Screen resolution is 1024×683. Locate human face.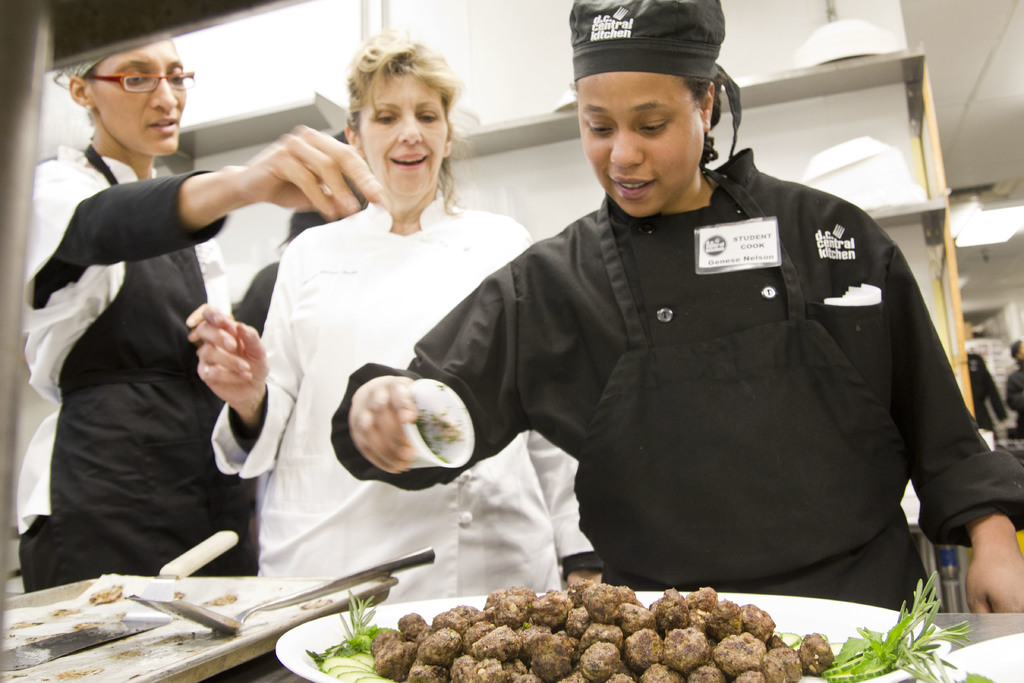
[x1=577, y1=69, x2=703, y2=216].
